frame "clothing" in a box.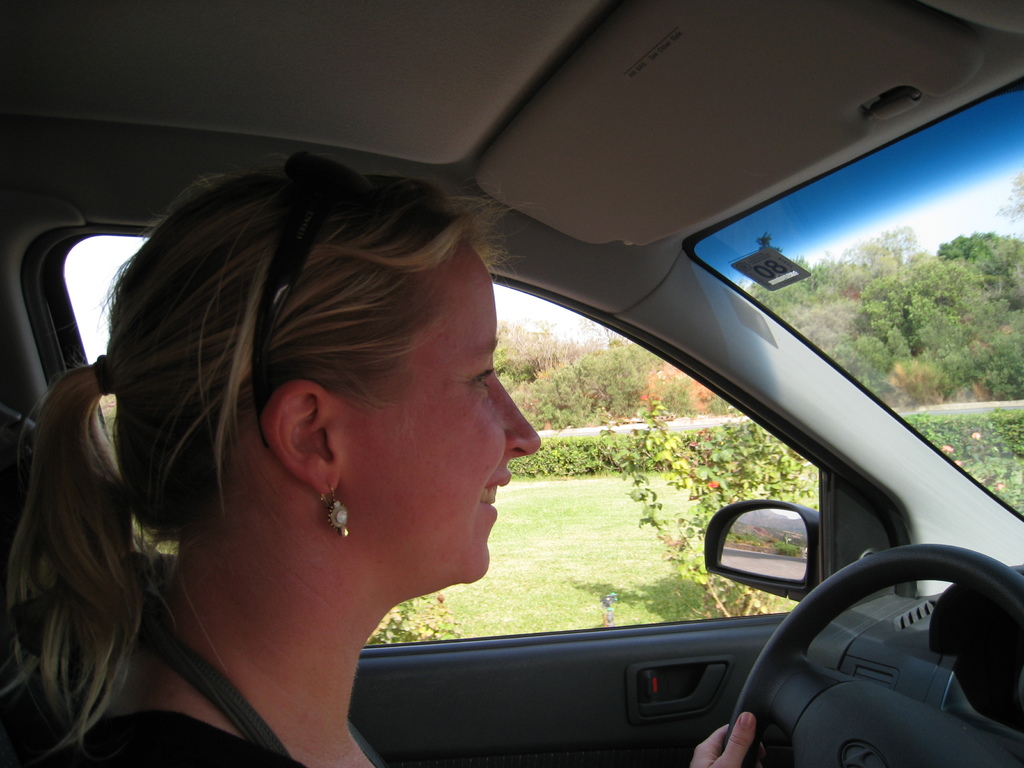
pyautogui.locateOnScreen(47, 712, 296, 767).
